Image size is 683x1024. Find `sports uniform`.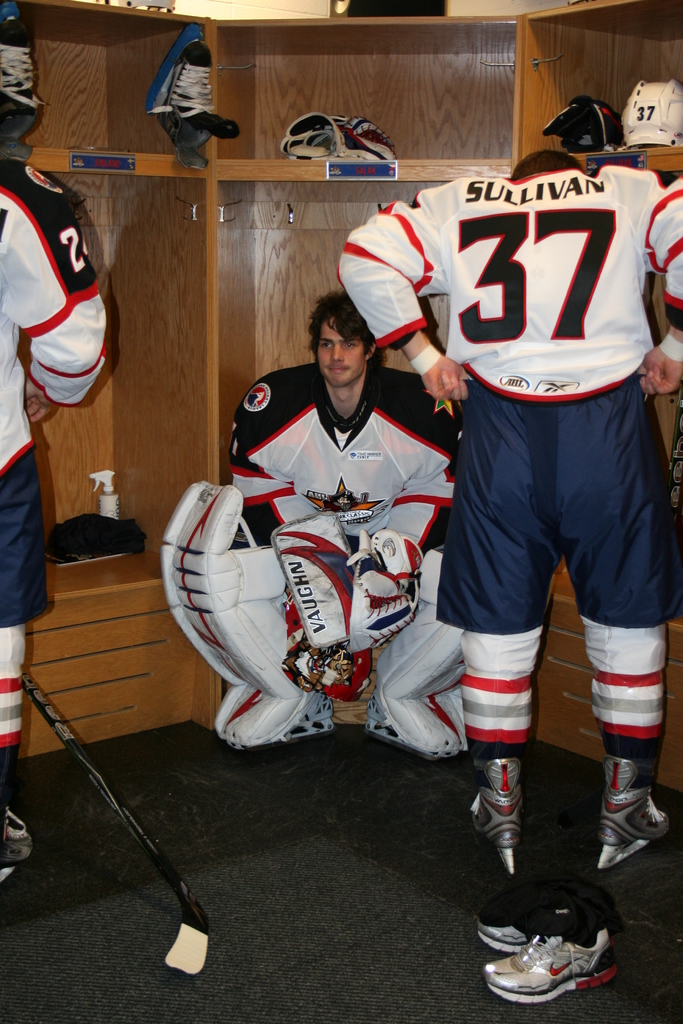
[x1=639, y1=161, x2=682, y2=403].
